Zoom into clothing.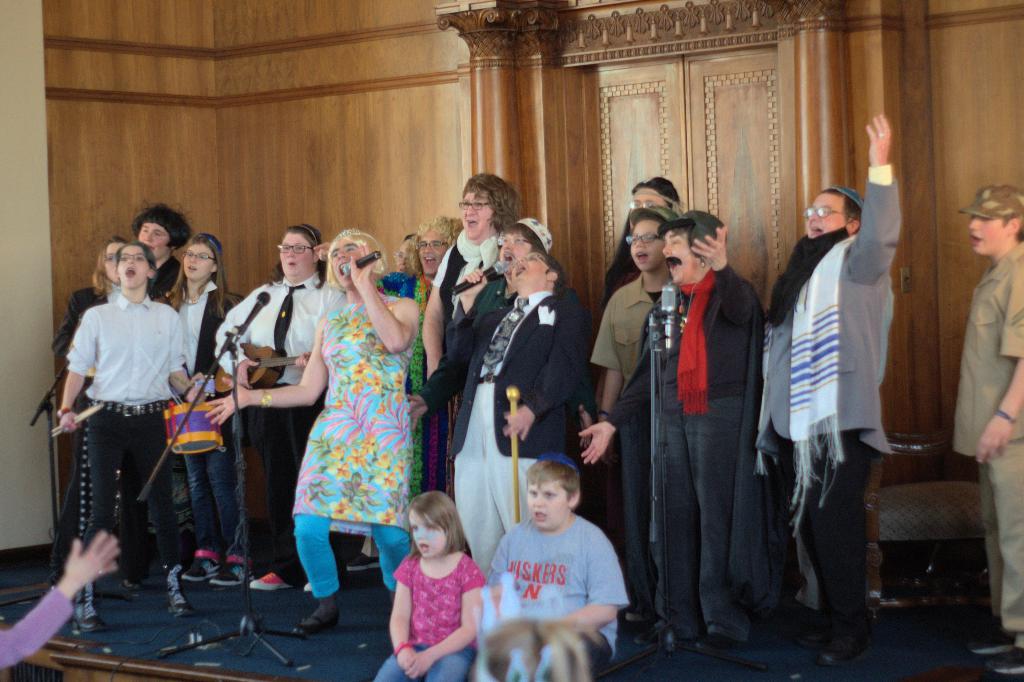
Zoom target: BBox(492, 506, 632, 659).
